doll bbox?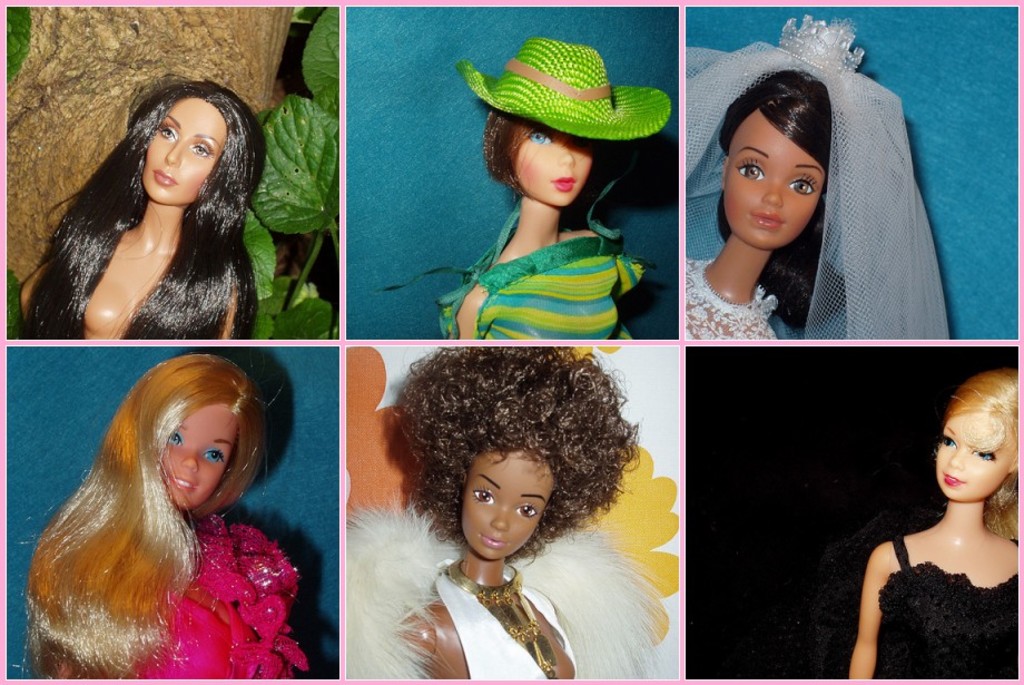
bbox=[435, 40, 670, 340]
